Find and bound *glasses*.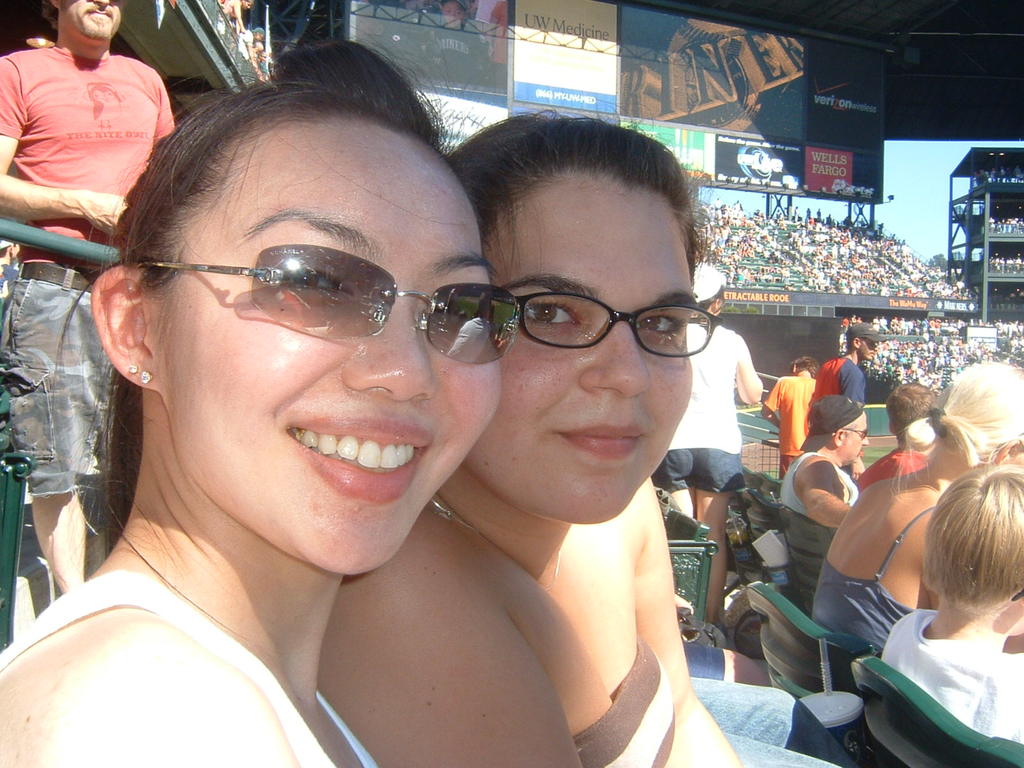
Bound: (x1=514, y1=285, x2=717, y2=355).
